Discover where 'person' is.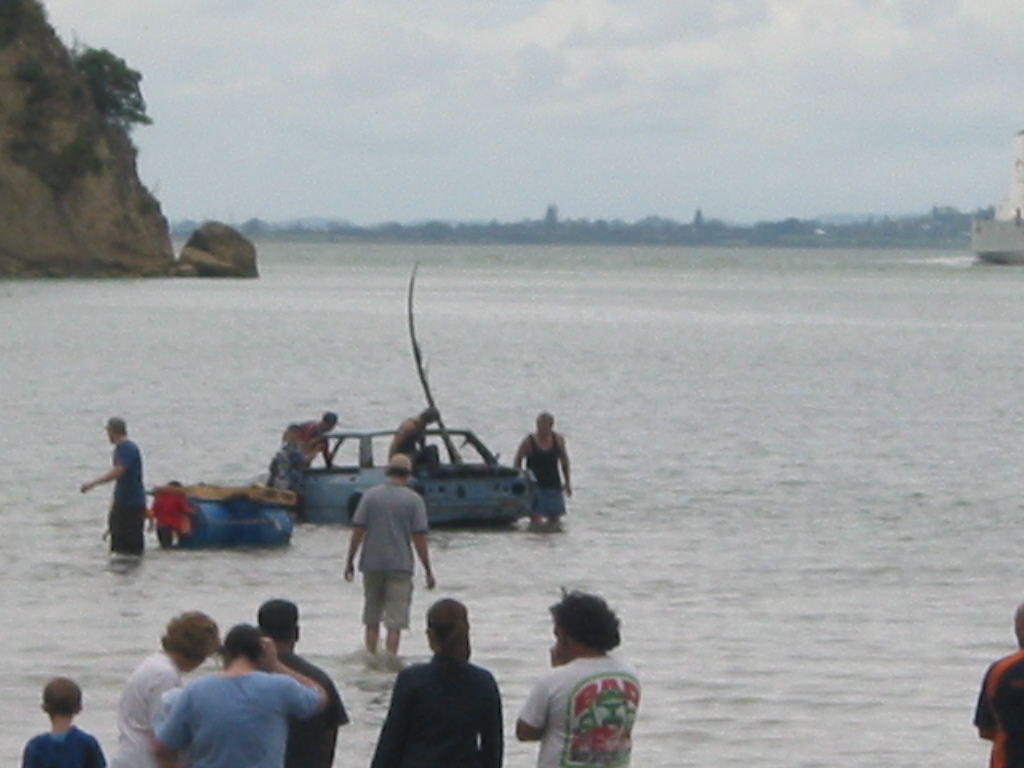
Discovered at BBox(262, 410, 337, 490).
